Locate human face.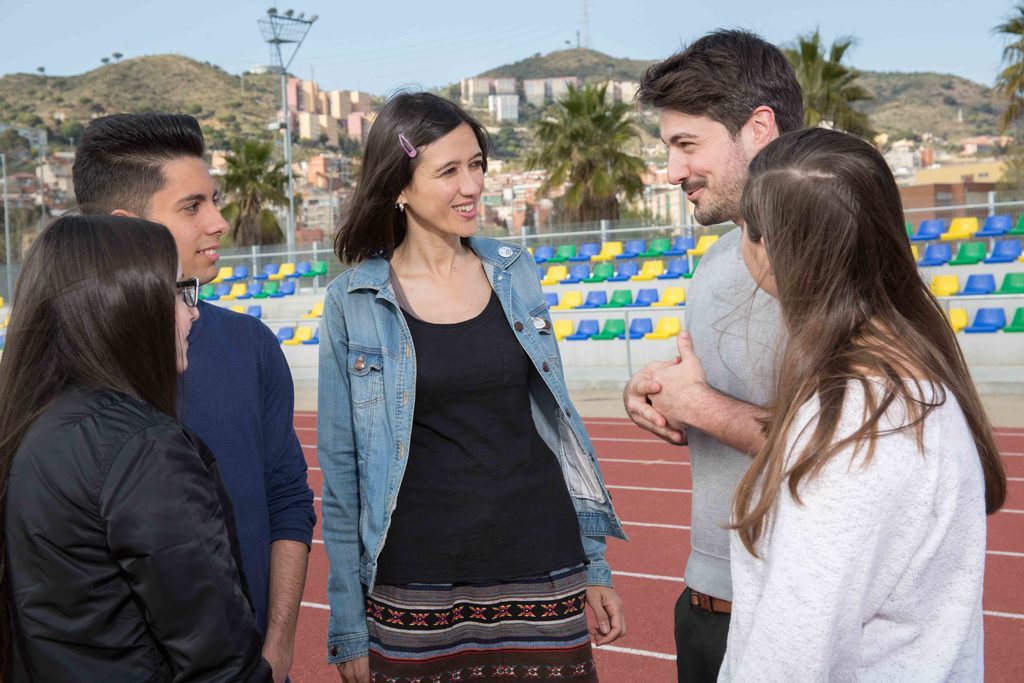
Bounding box: <bbox>741, 226, 774, 291</bbox>.
